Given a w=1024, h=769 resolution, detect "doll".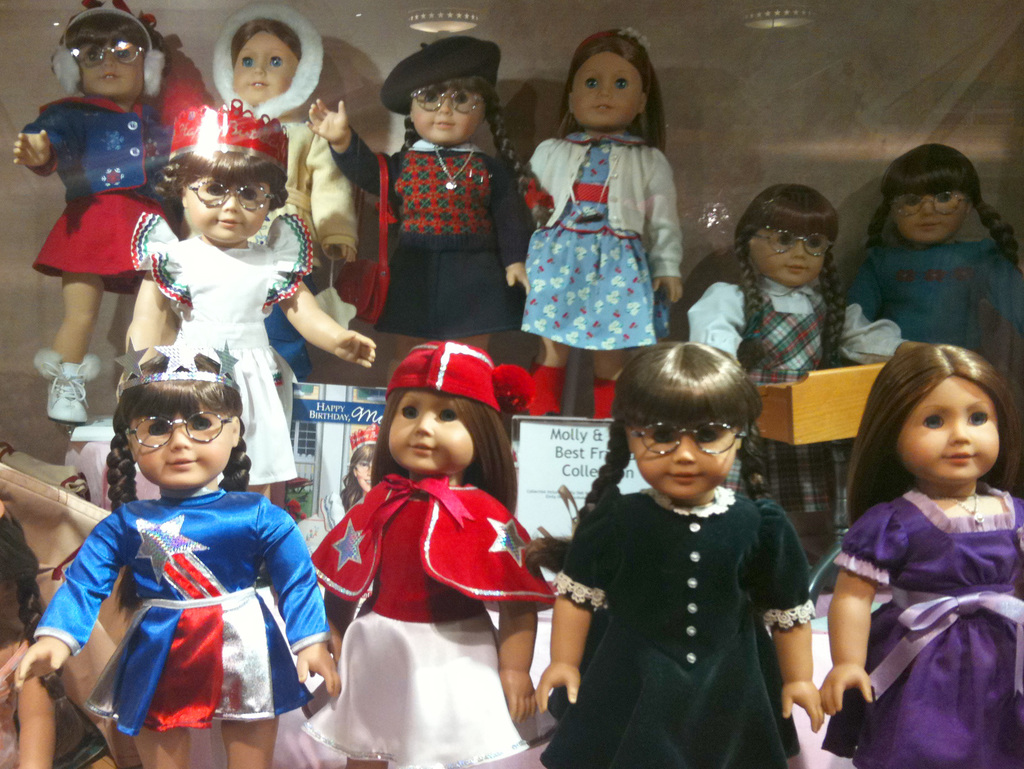
locate(522, 23, 684, 416).
